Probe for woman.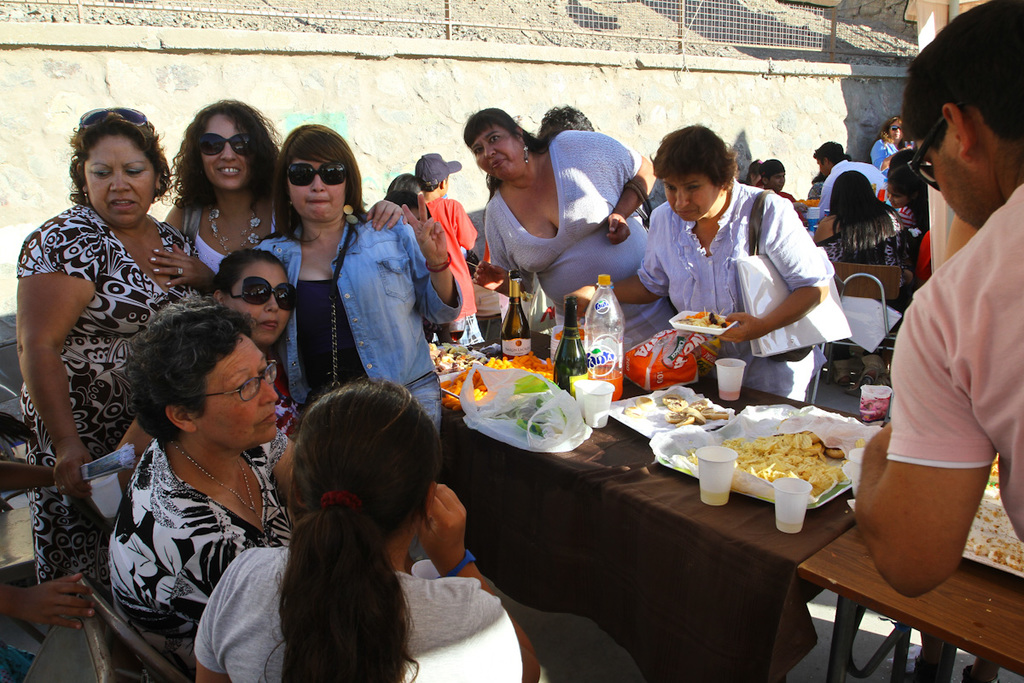
Probe result: (19, 117, 207, 613).
